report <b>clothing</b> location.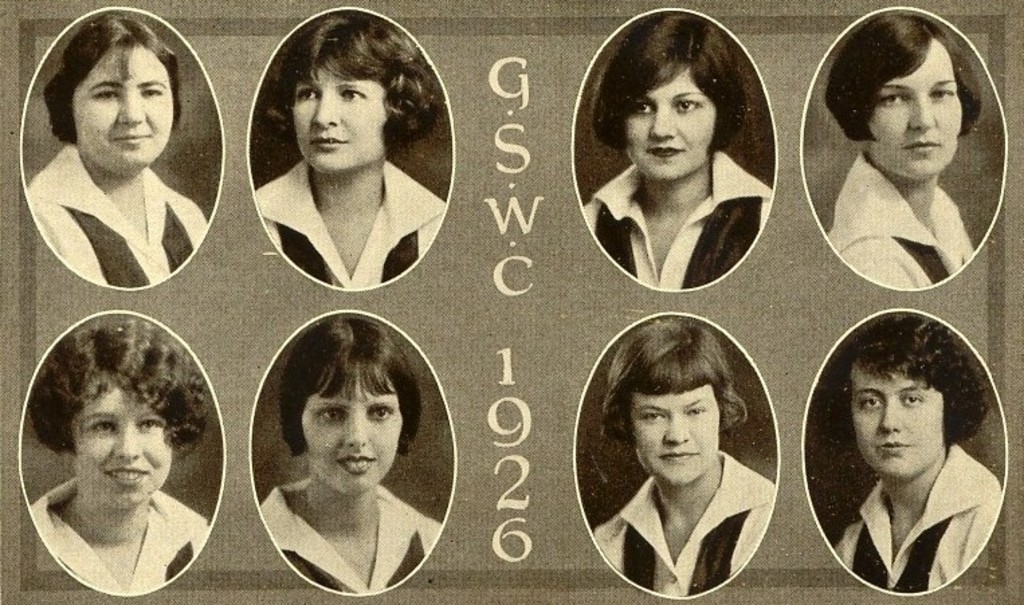
Report: x1=30, y1=476, x2=207, y2=592.
